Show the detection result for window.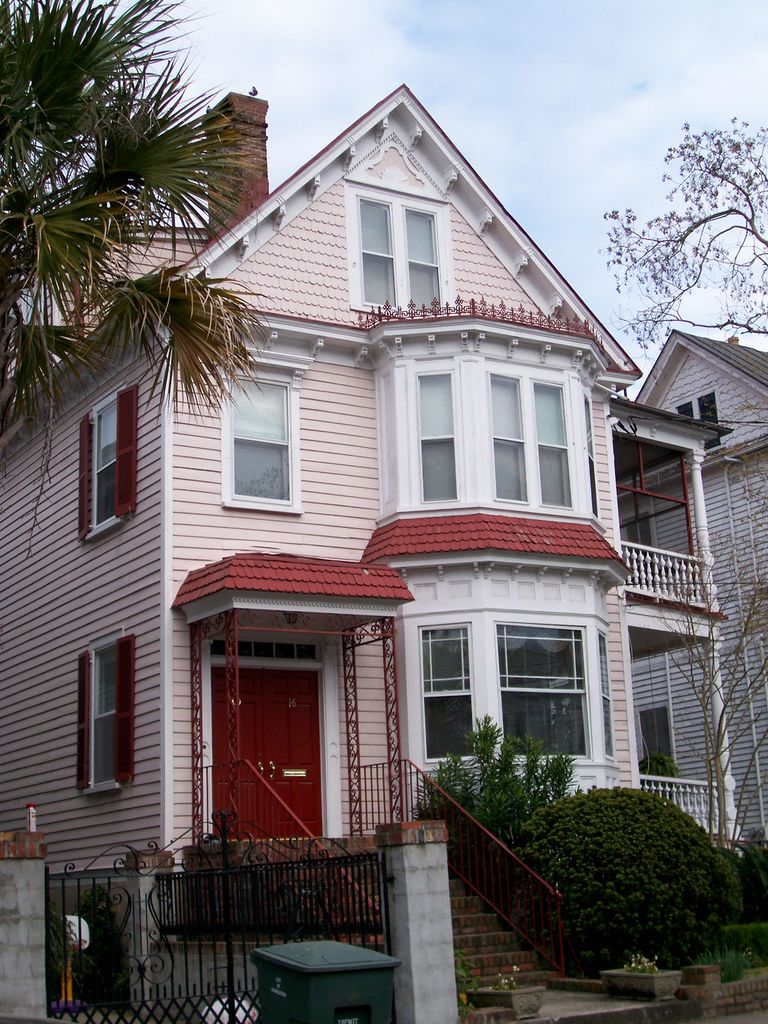
rect(629, 515, 650, 541).
